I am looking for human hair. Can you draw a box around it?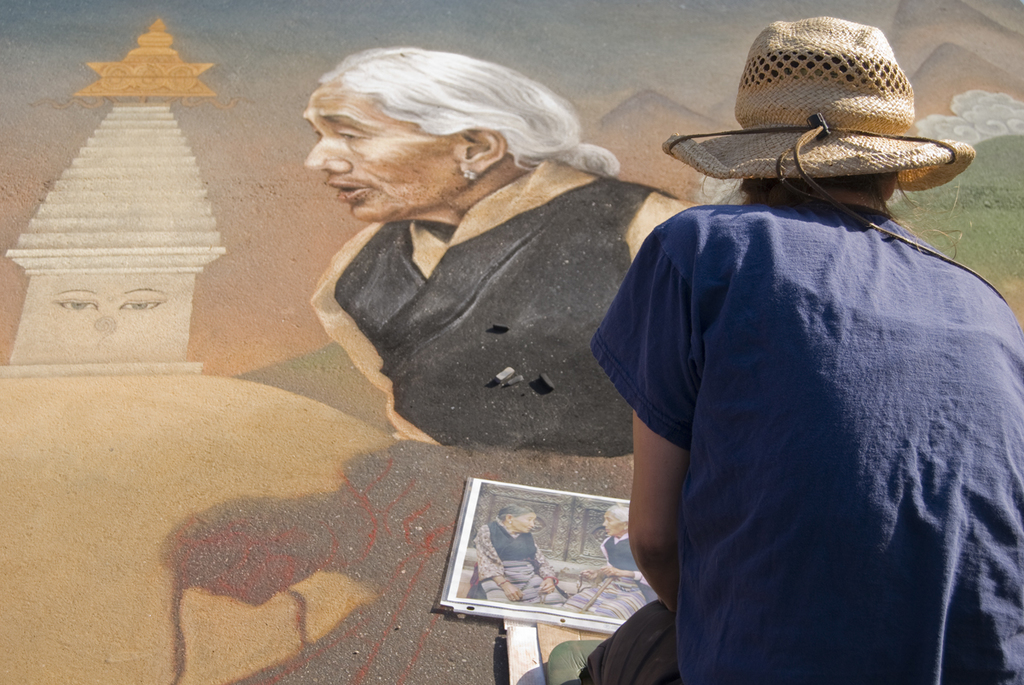
Sure, the bounding box is <region>608, 505, 629, 522</region>.
